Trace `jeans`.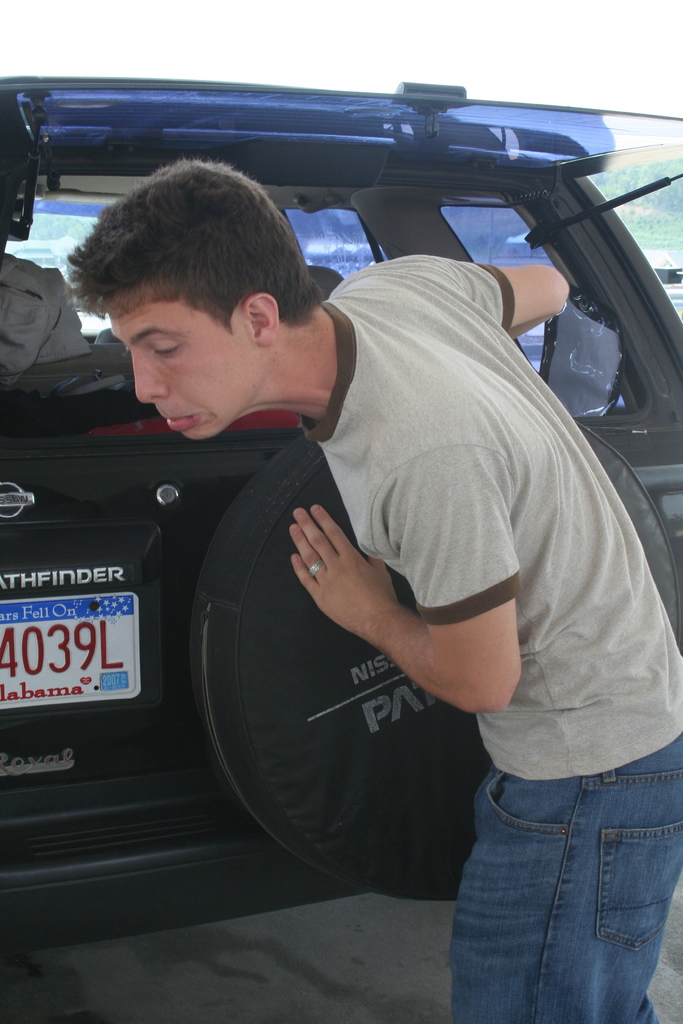
Traced to bbox=[456, 733, 670, 1023].
